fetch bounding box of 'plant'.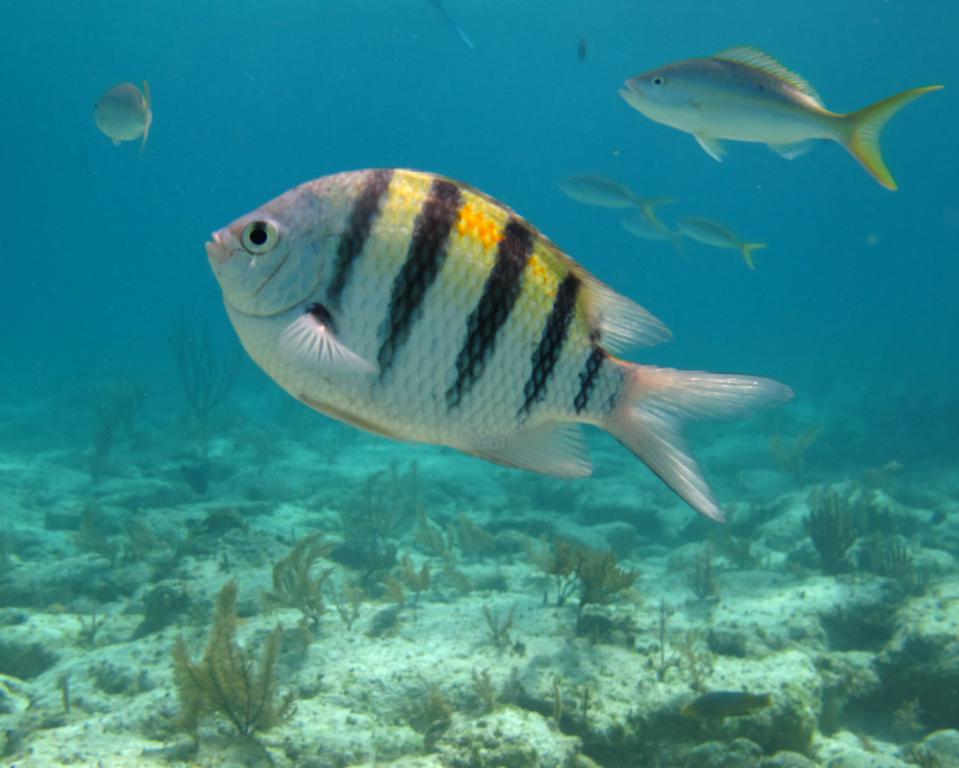
Bbox: detection(472, 513, 500, 560).
